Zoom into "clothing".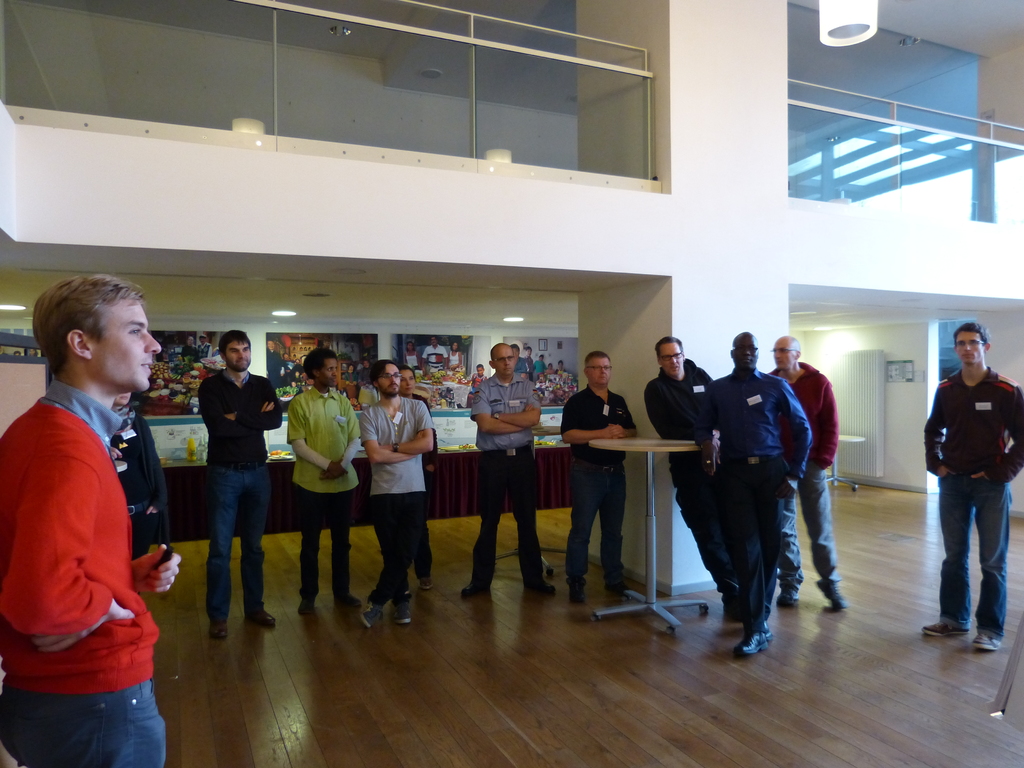
Zoom target: BBox(558, 366, 564, 378).
